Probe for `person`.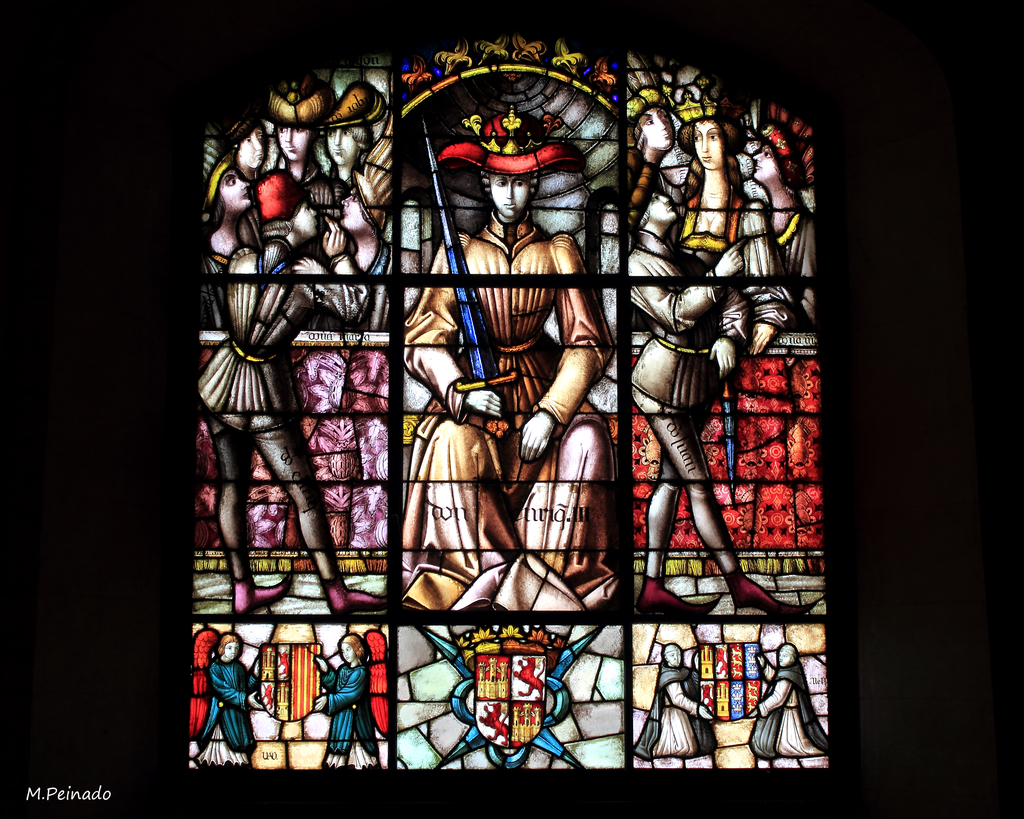
Probe result: 196 628 265 768.
